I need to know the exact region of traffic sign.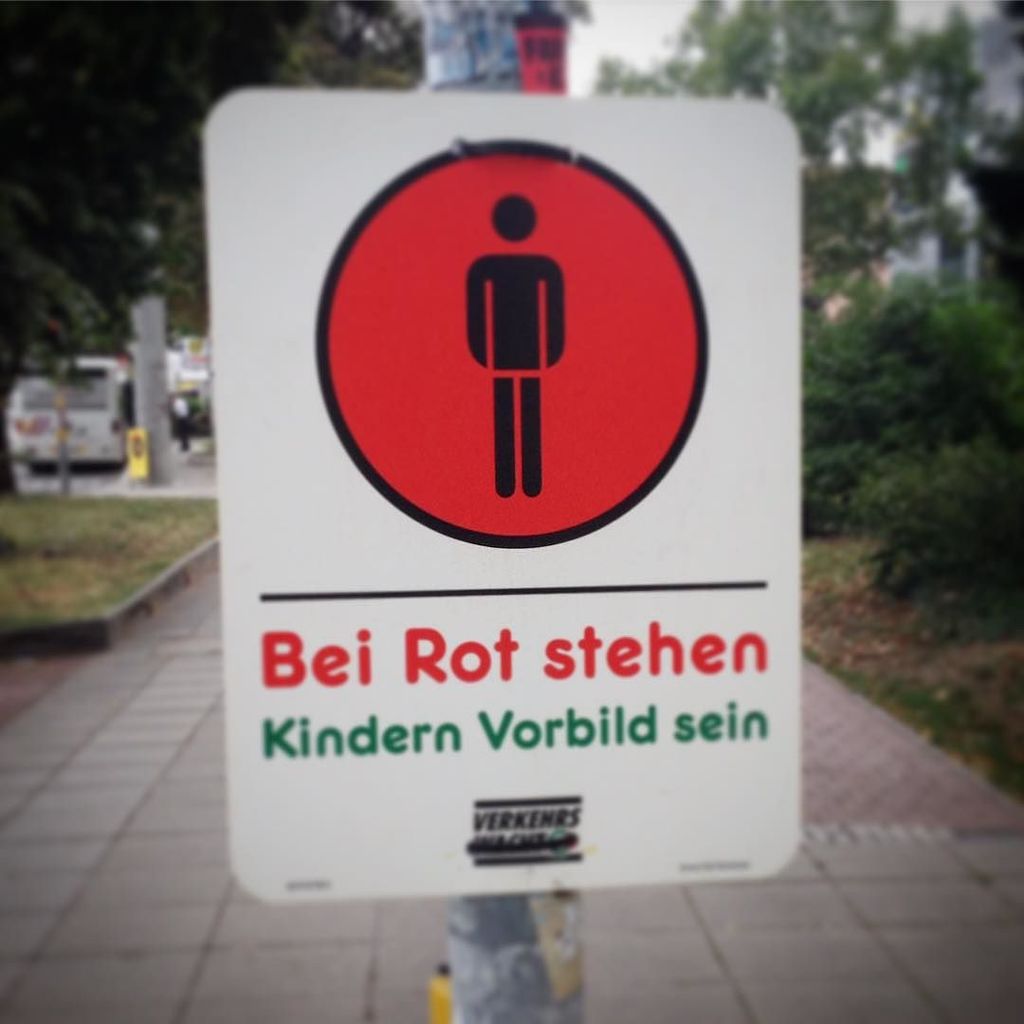
Region: [x1=194, y1=90, x2=801, y2=909].
